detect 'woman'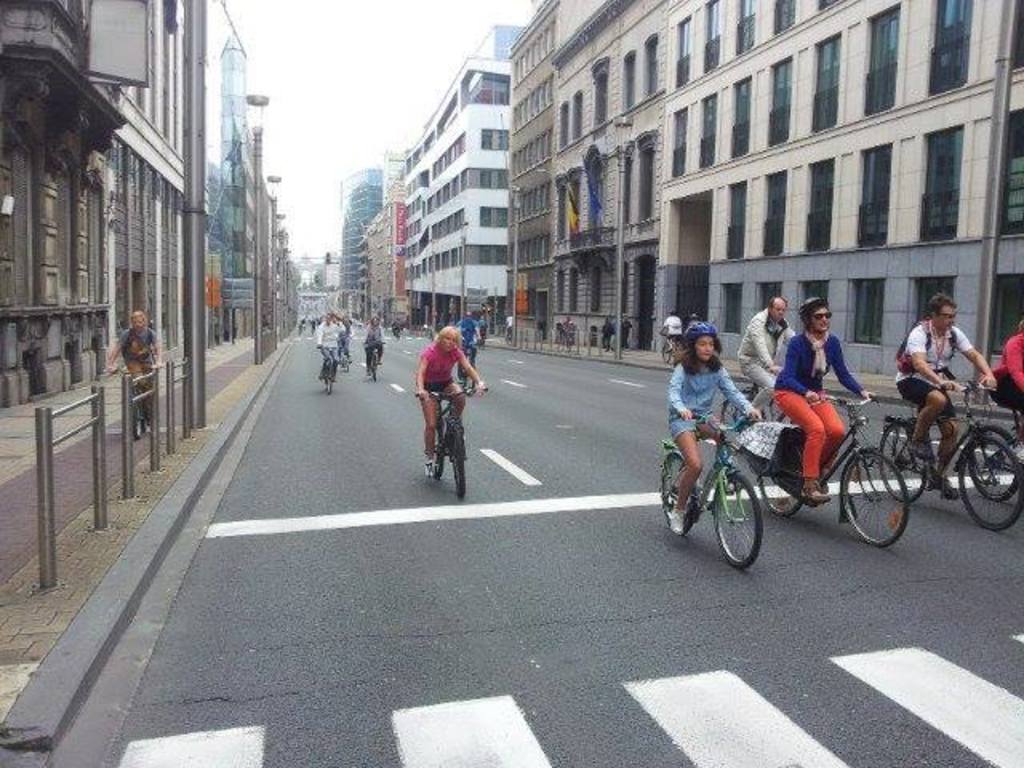
box=[101, 304, 165, 422]
